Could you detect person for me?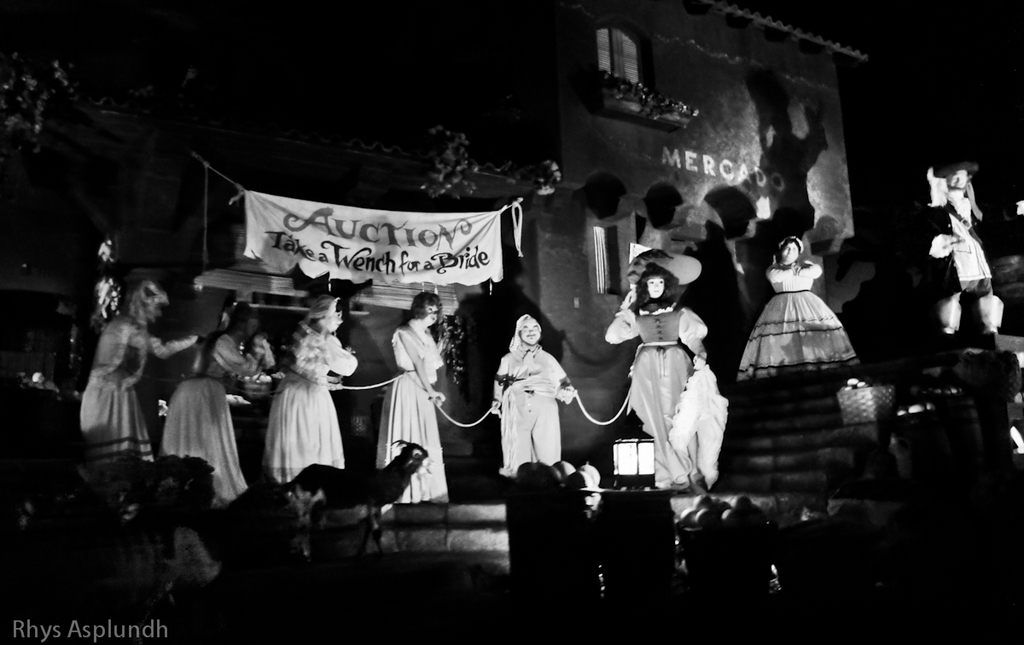
Detection result: <region>377, 293, 446, 508</region>.
